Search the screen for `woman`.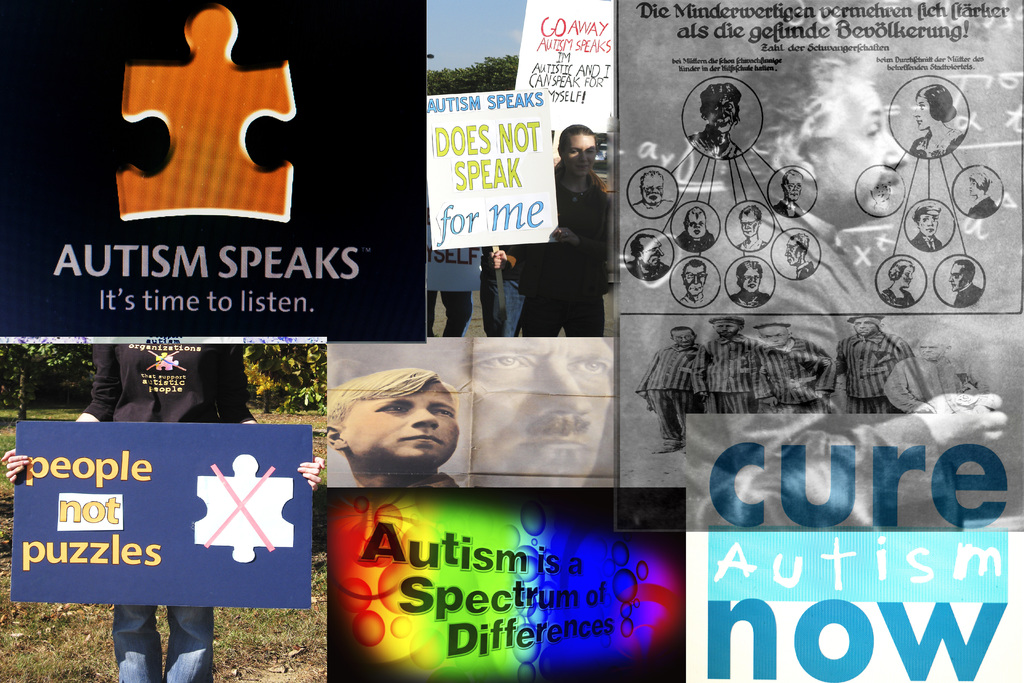
Found at <bbox>967, 171, 1002, 219</bbox>.
